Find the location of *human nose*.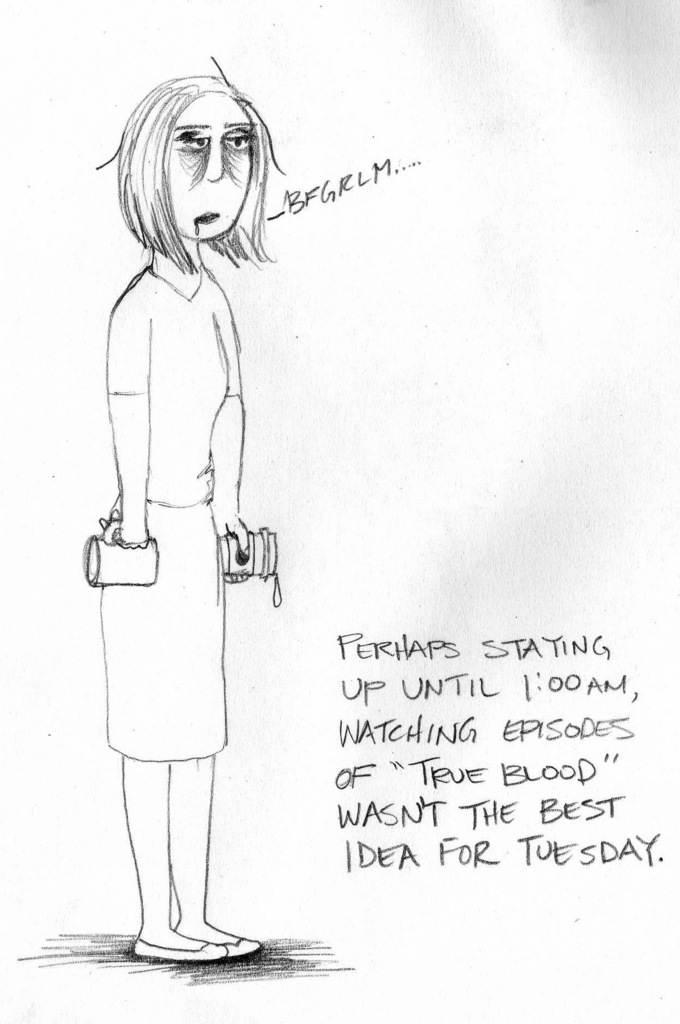
Location: BBox(204, 137, 231, 177).
